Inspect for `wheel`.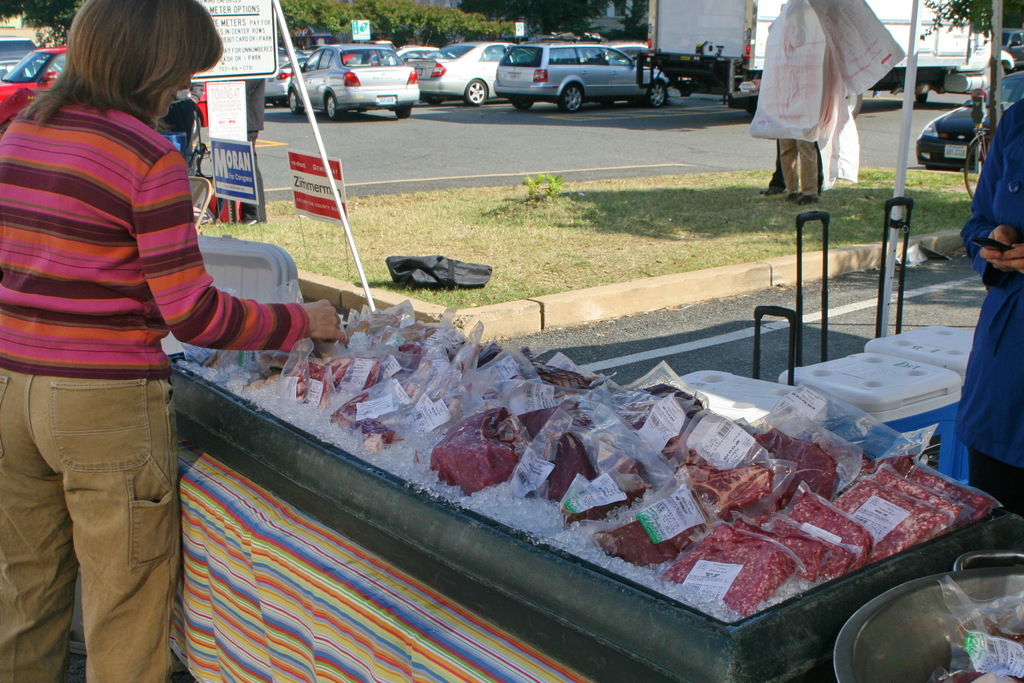
Inspection: box(394, 98, 414, 119).
